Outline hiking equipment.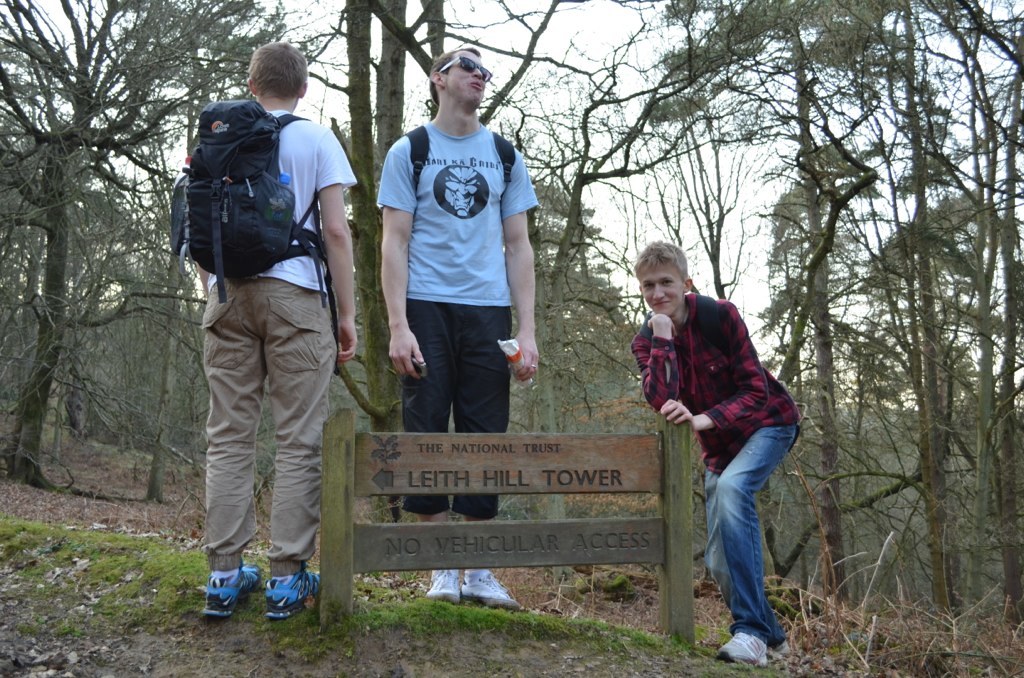
Outline: left=398, top=120, right=514, bottom=189.
